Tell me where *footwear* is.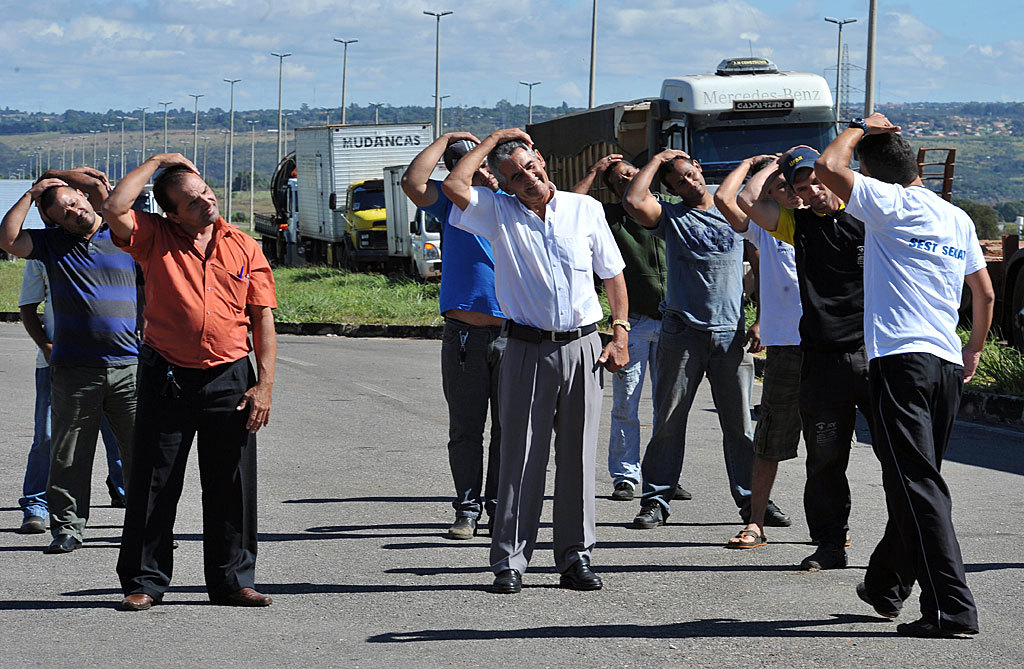
*footwear* is at [left=16, top=495, right=72, bottom=561].
